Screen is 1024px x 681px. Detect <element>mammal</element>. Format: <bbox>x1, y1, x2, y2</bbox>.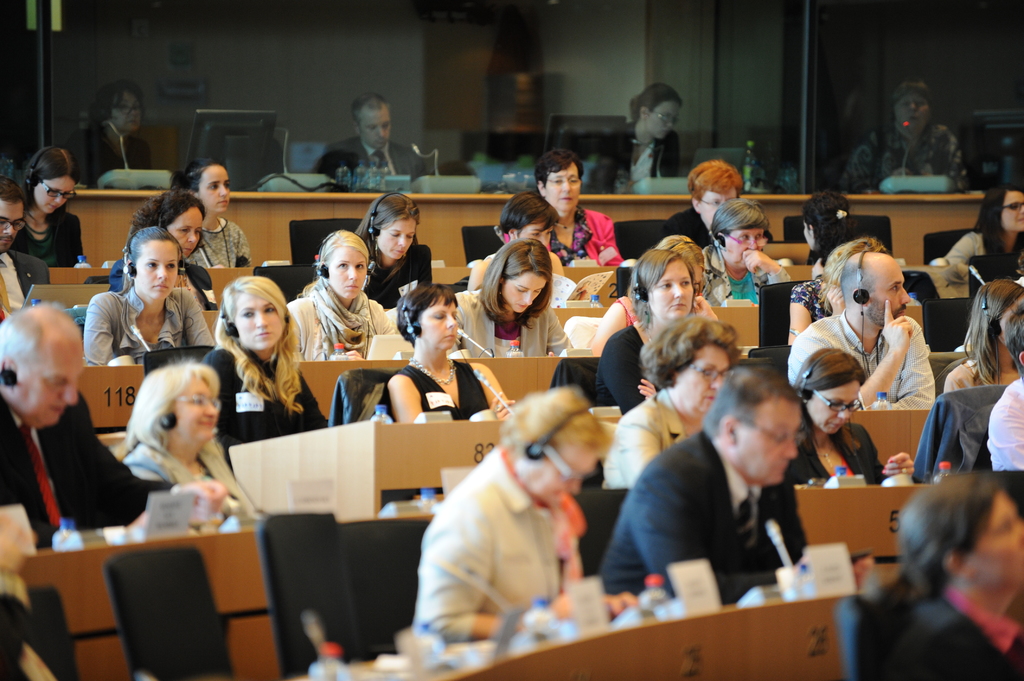
<bbox>655, 230, 706, 287</bbox>.
